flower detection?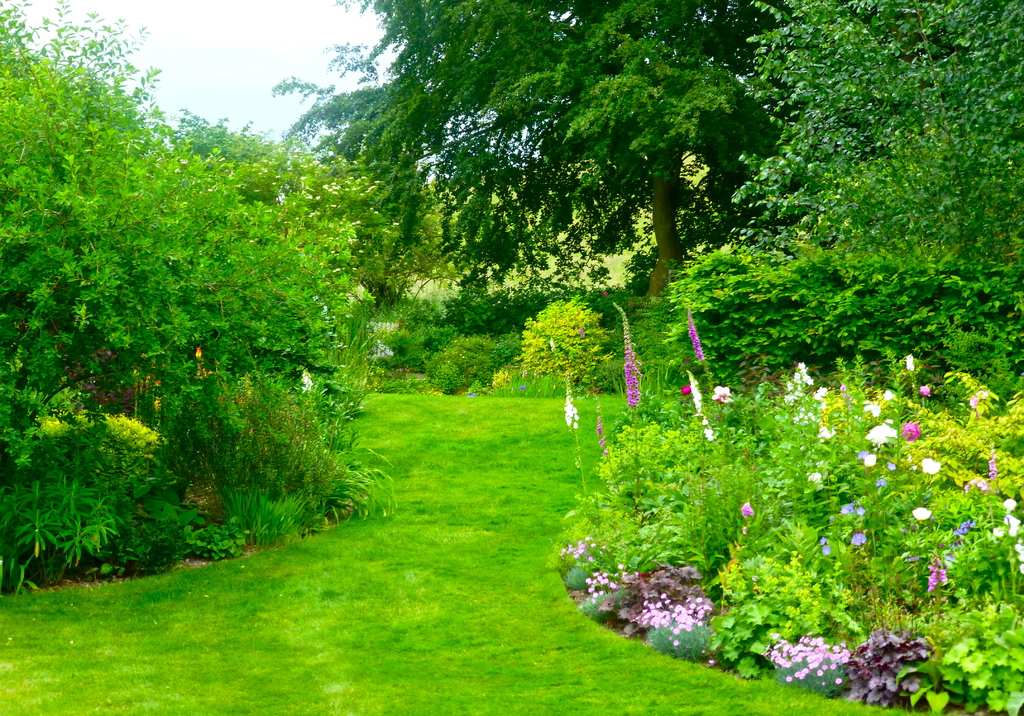
(x1=913, y1=503, x2=931, y2=518)
